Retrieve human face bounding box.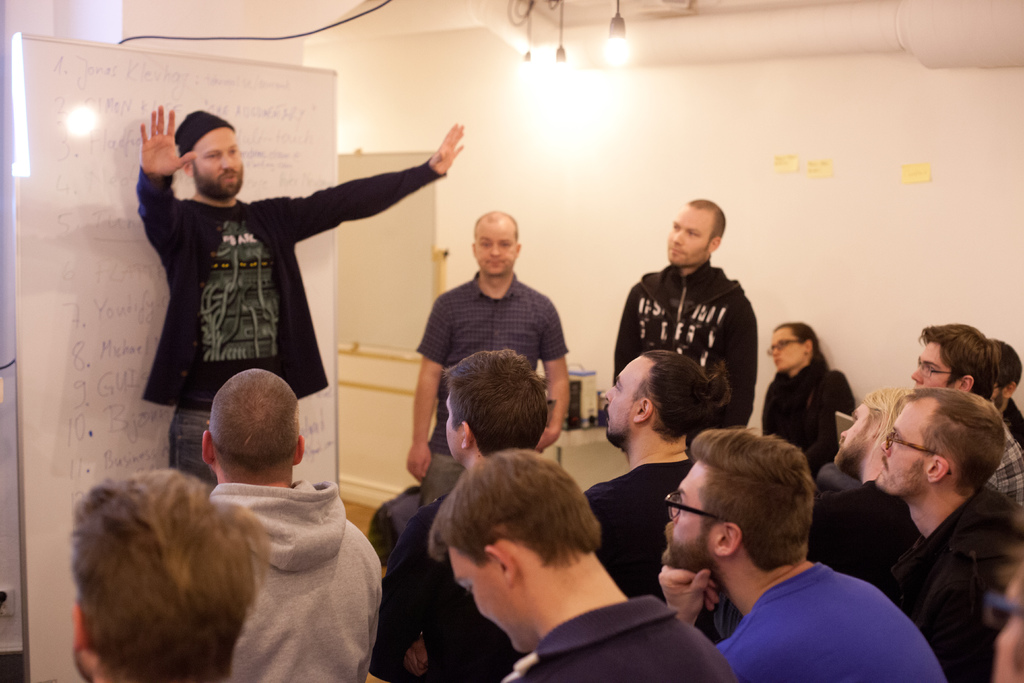
Bounding box: (left=661, top=463, right=708, bottom=577).
